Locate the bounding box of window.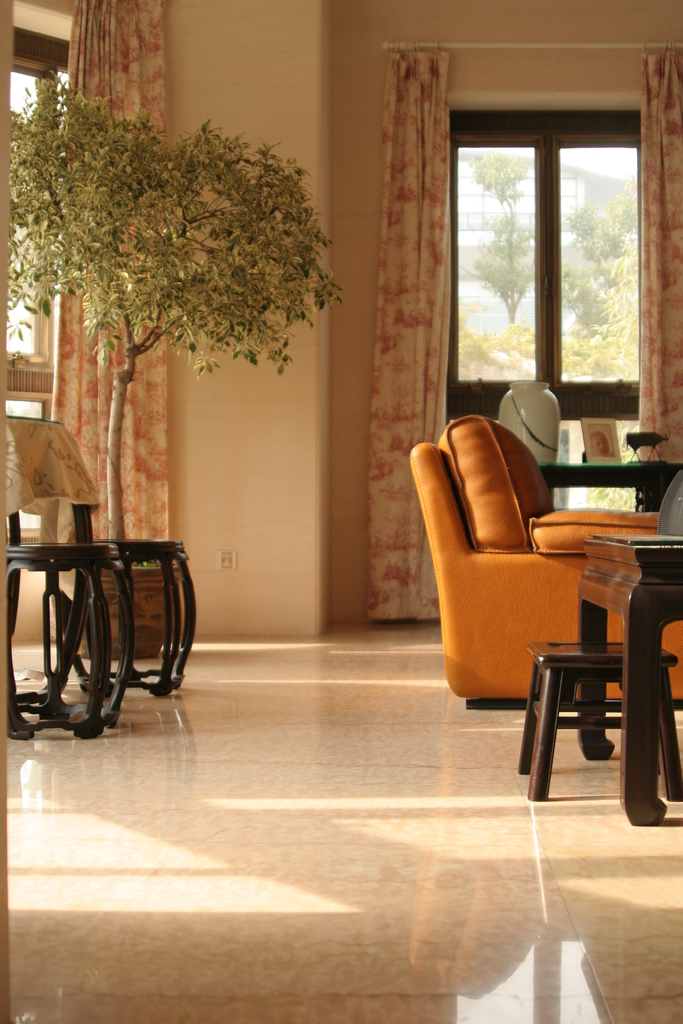
Bounding box: [x1=443, y1=117, x2=663, y2=400].
